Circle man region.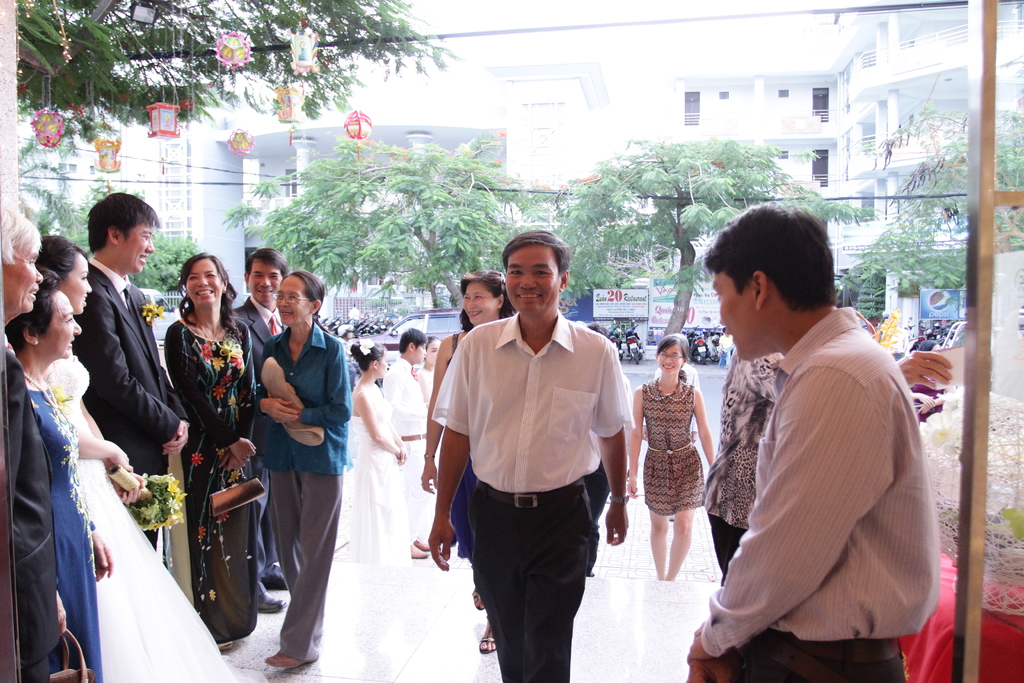
Region: (x1=428, y1=231, x2=630, y2=682).
